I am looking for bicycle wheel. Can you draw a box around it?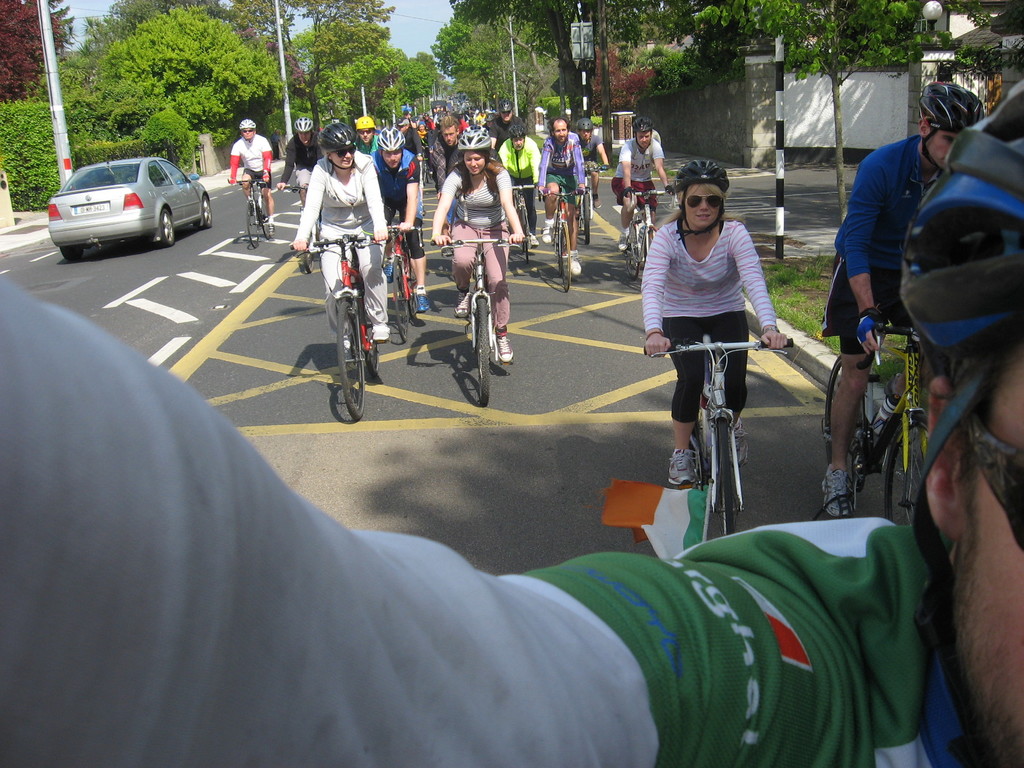
Sure, the bounding box is box=[518, 199, 535, 265].
